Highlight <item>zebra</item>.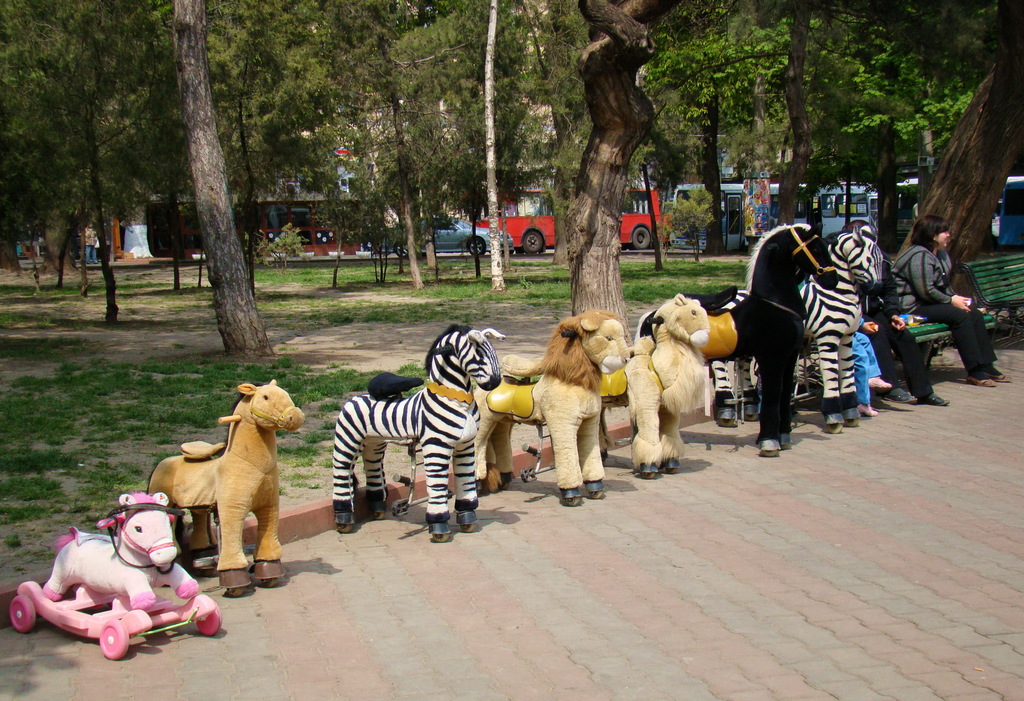
Highlighted region: select_region(330, 323, 506, 545).
